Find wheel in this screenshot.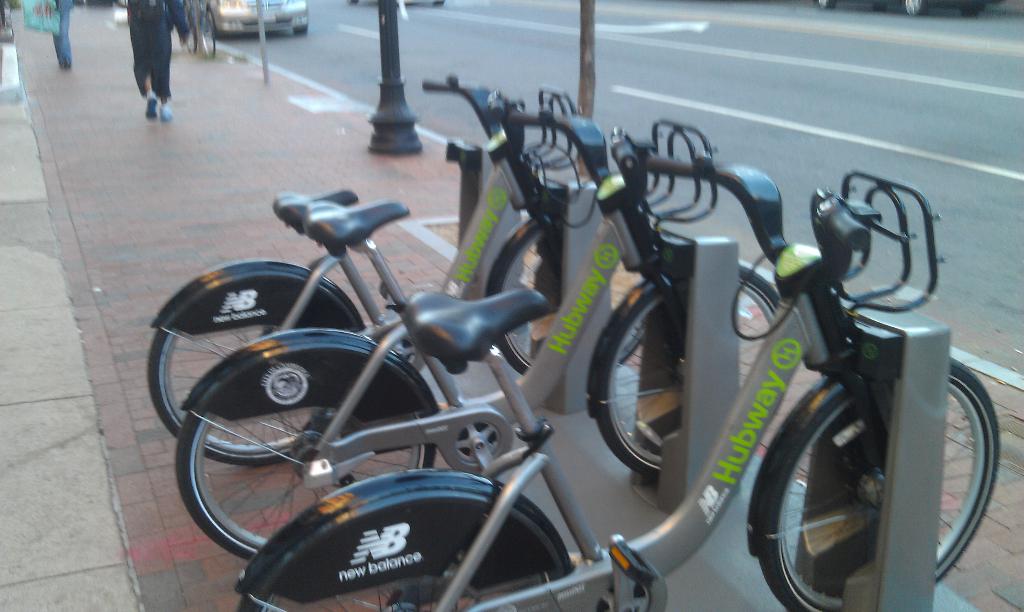
The bounding box for wheel is (485, 218, 643, 374).
